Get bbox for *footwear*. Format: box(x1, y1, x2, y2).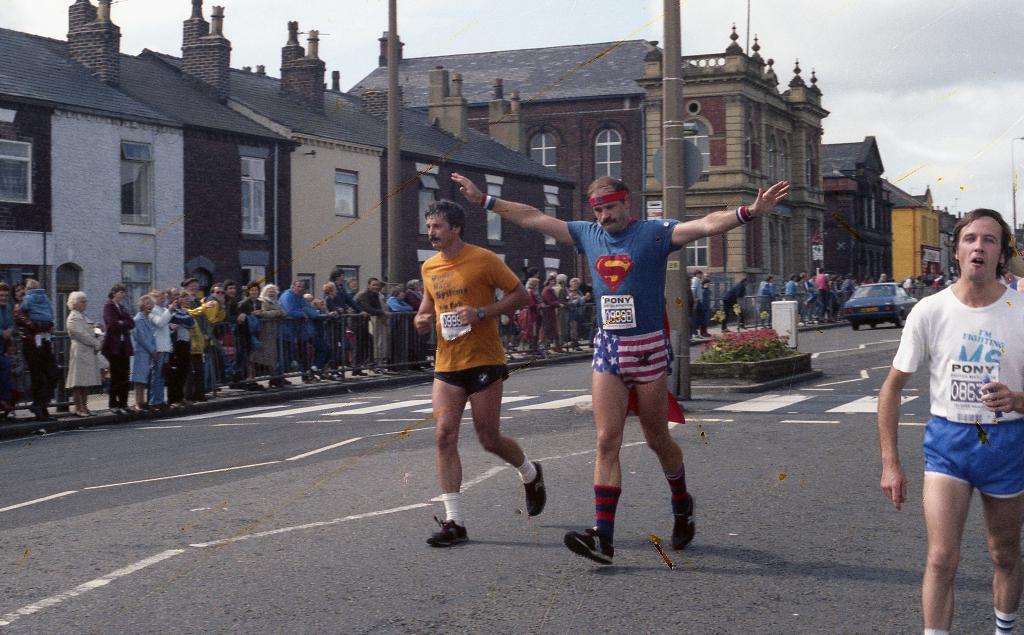
box(423, 518, 466, 550).
